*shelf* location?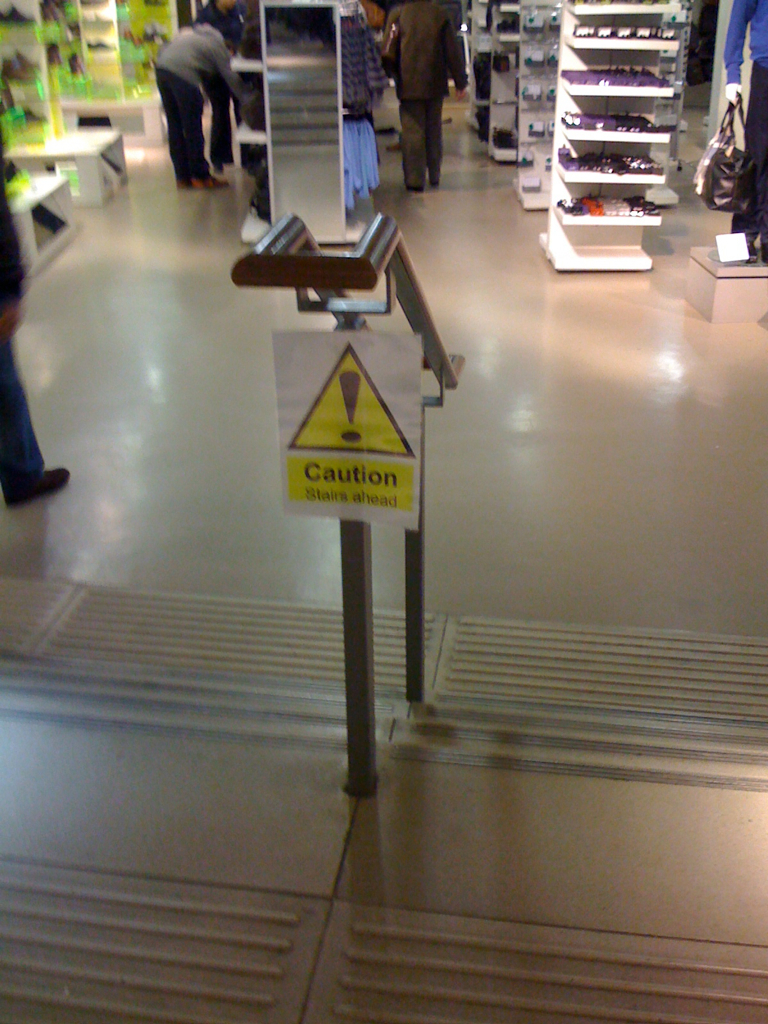
Rect(562, 0, 682, 25)
